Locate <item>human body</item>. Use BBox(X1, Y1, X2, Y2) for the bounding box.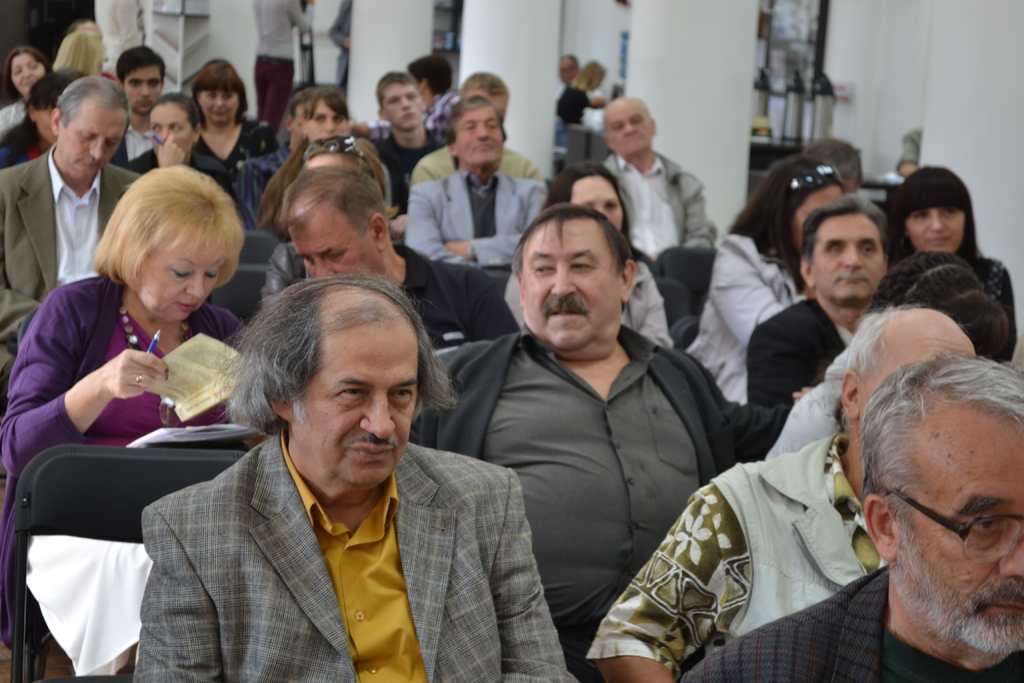
BBox(678, 557, 1023, 682).
